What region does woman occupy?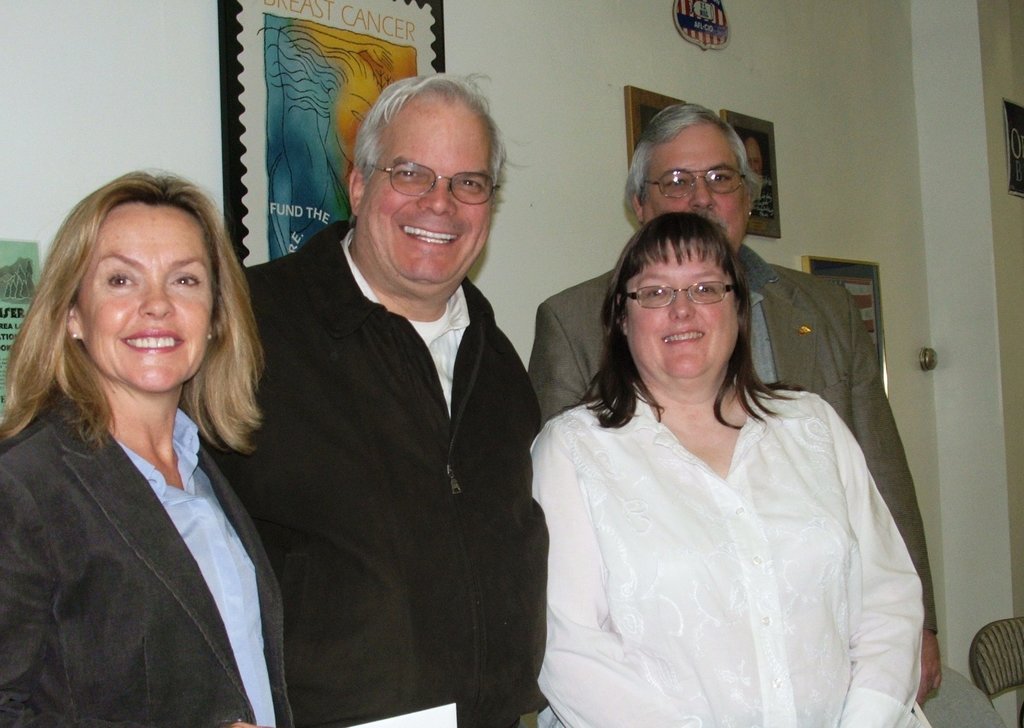
region(527, 210, 944, 727).
